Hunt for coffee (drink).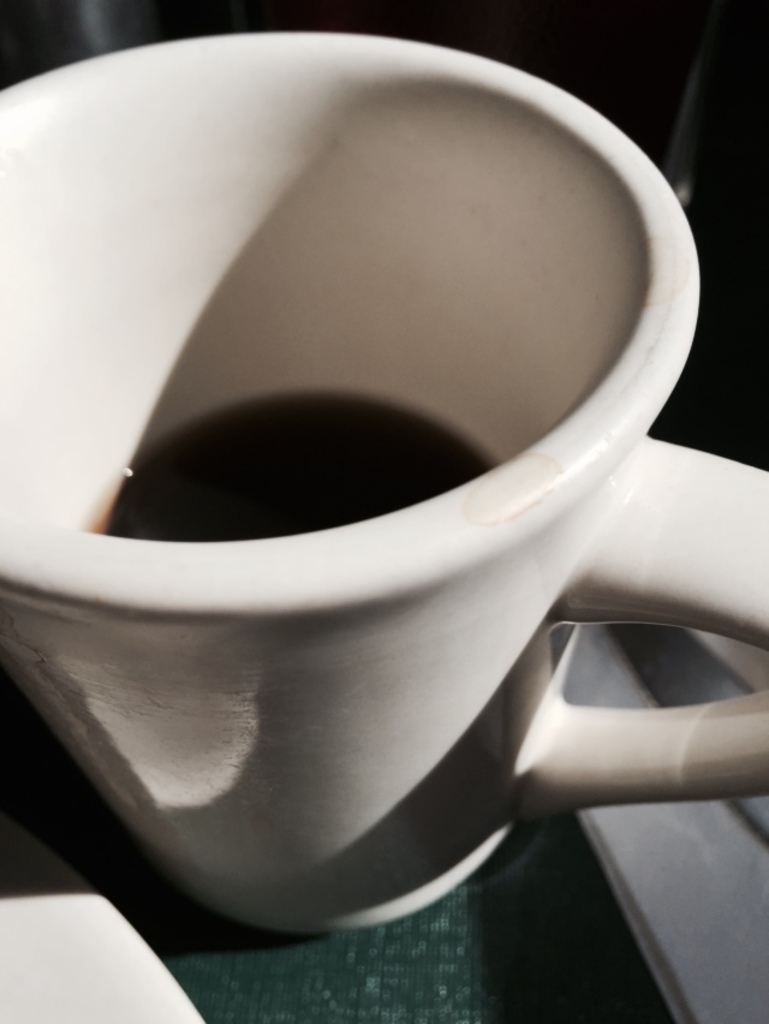
Hunted down at BBox(83, 400, 491, 541).
